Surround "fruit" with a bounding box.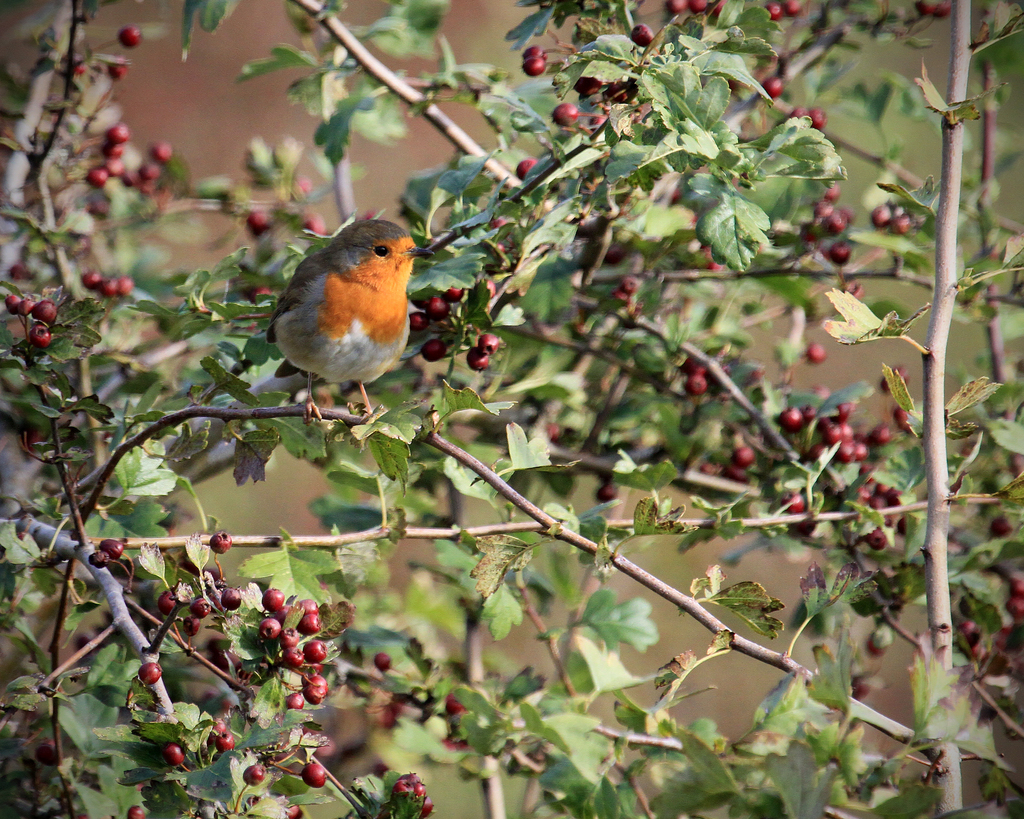
rect(96, 539, 129, 560).
